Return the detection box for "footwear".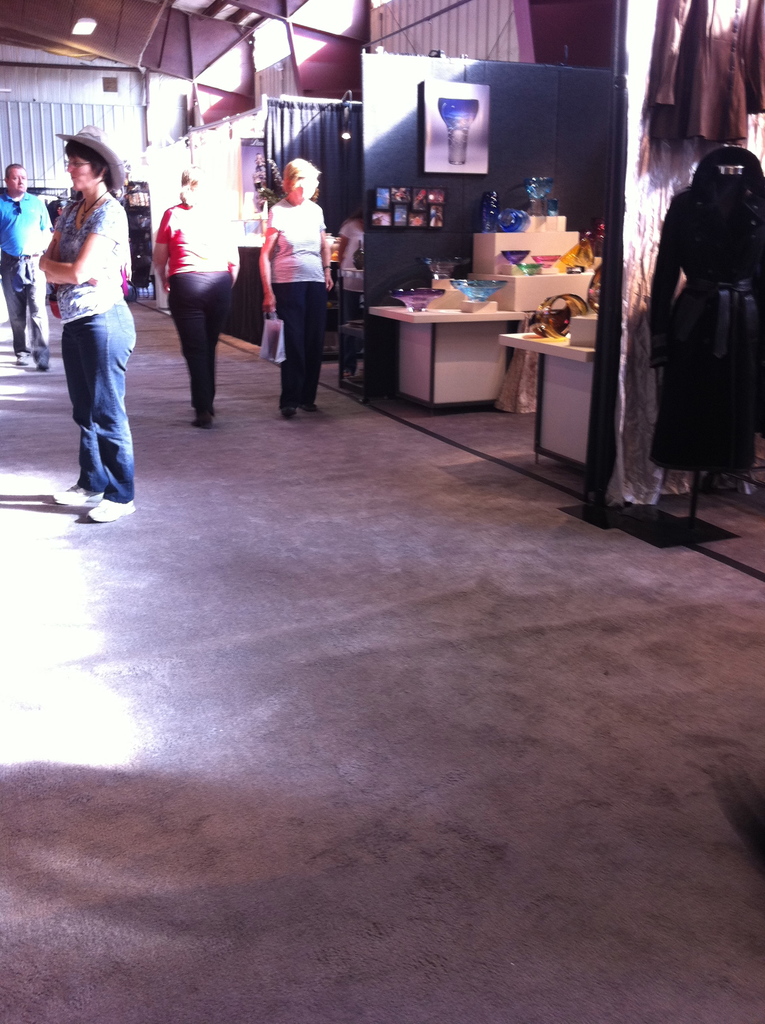
[left=278, top=407, right=299, bottom=417].
